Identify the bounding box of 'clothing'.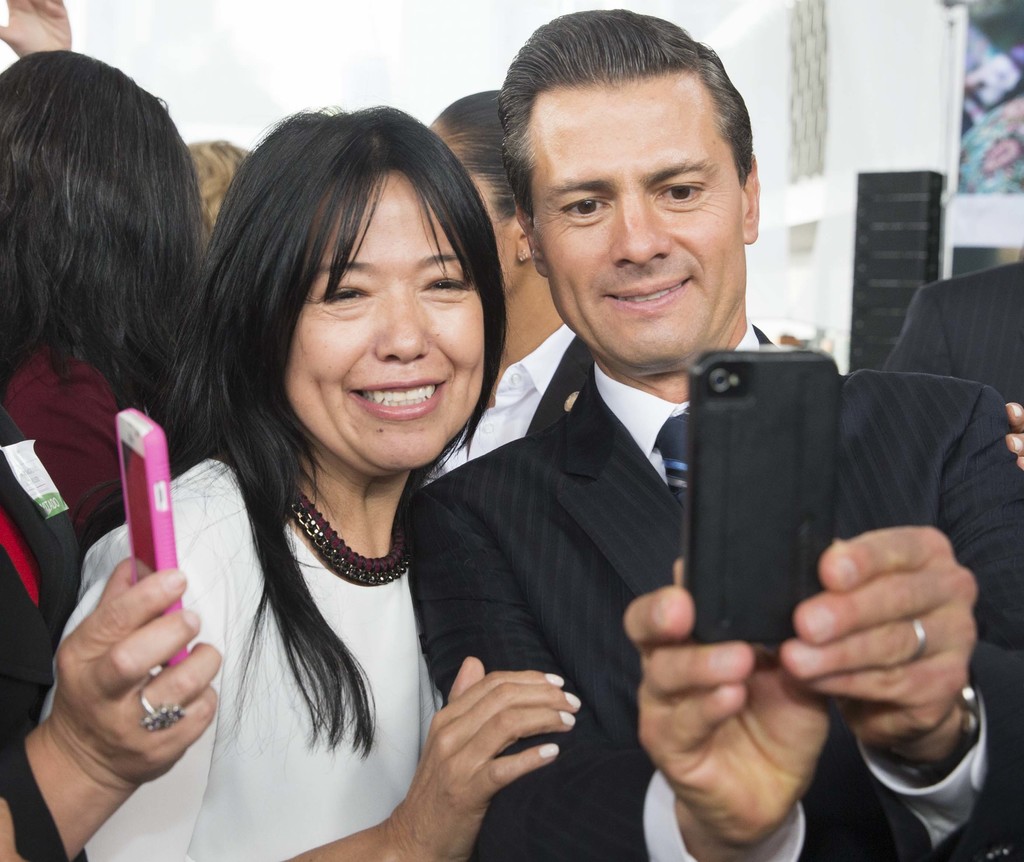
408, 313, 1023, 861.
